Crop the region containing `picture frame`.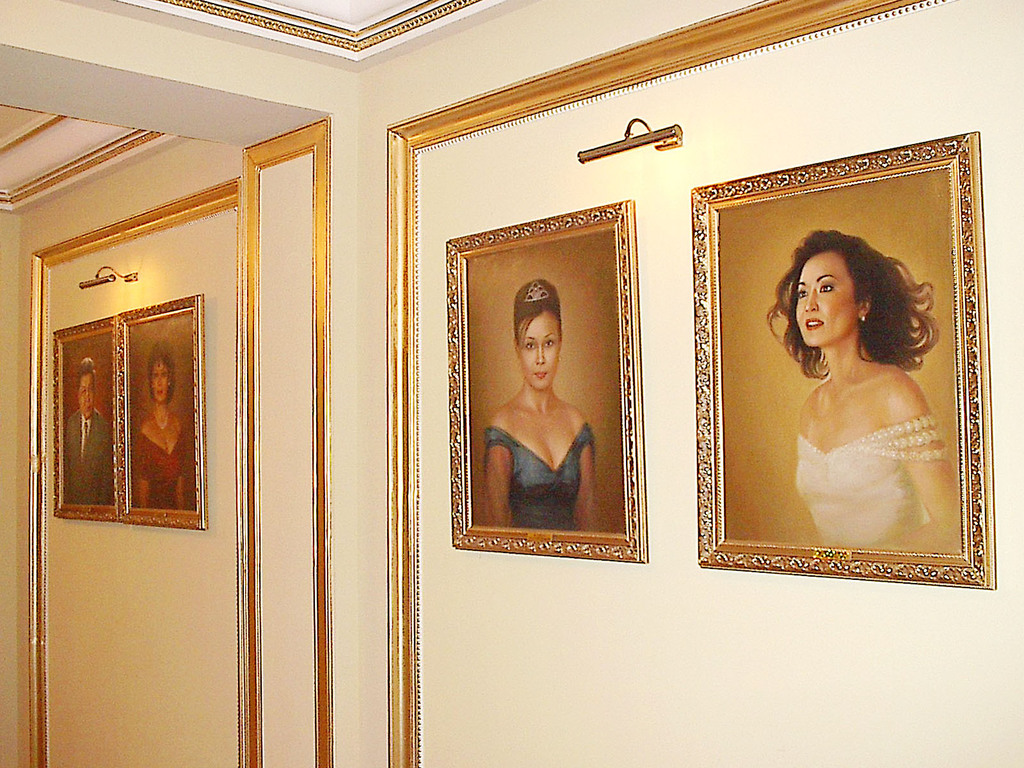
Crop region: left=116, top=292, right=210, bottom=529.
